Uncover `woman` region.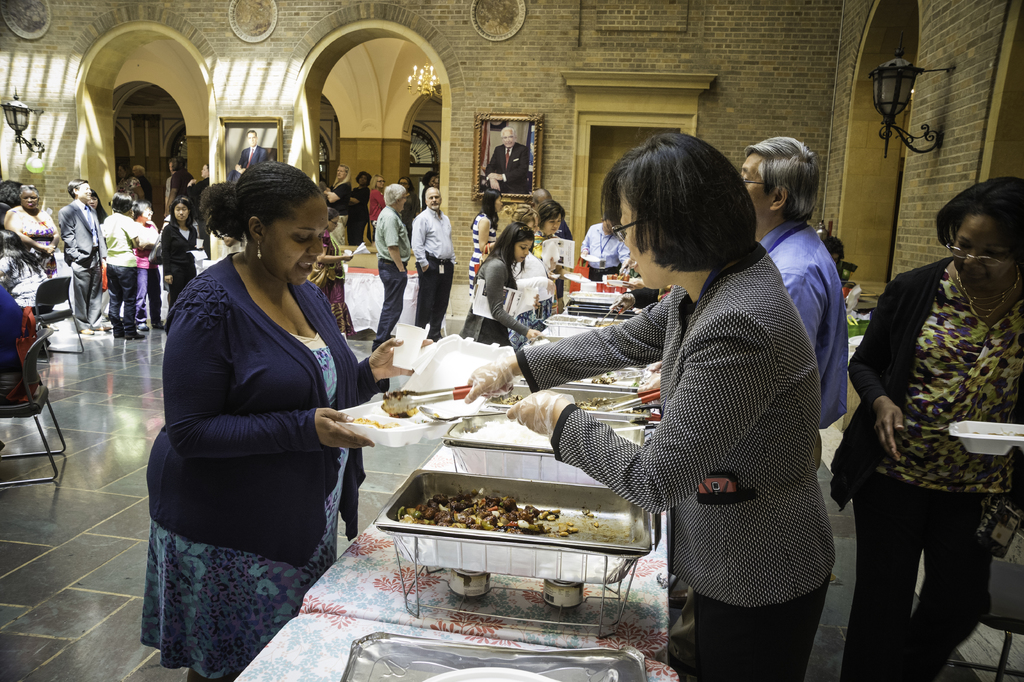
Uncovered: bbox=[118, 162, 138, 194].
